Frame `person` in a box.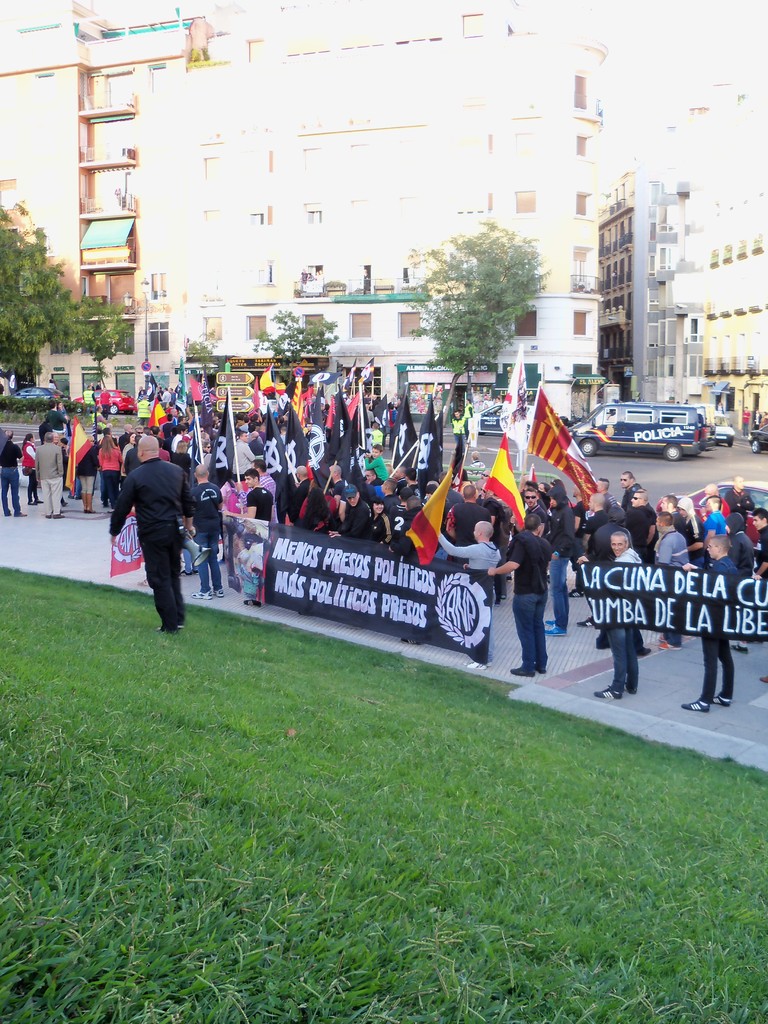
(left=438, top=516, right=505, bottom=668).
